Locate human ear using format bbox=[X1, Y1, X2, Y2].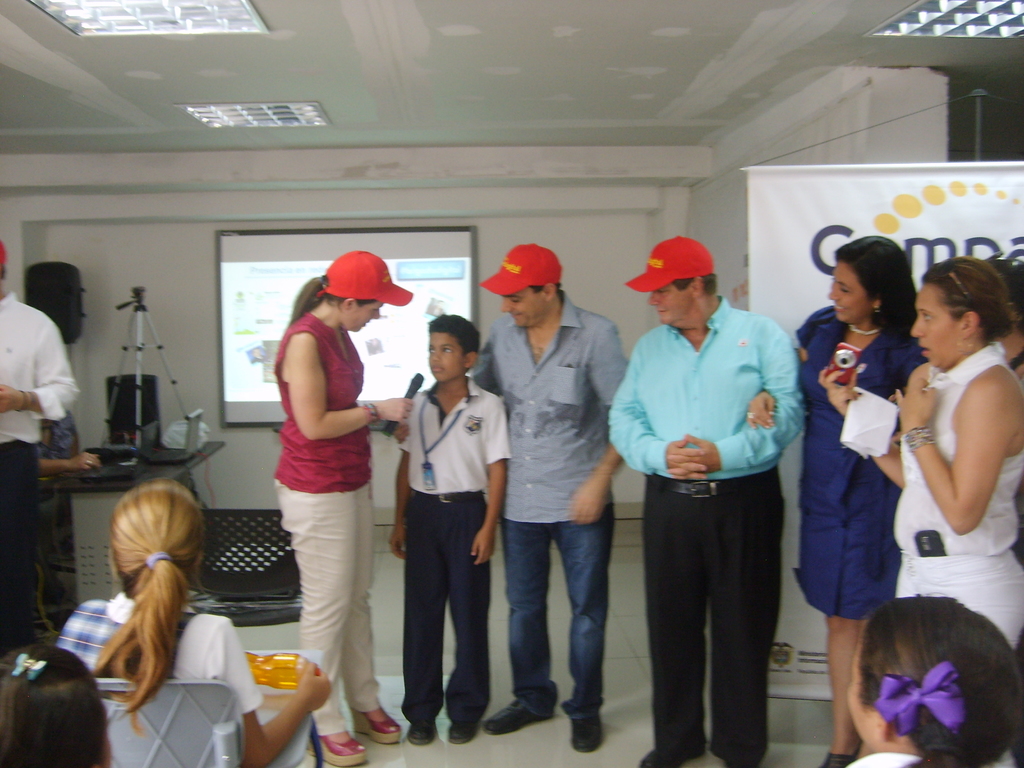
bbox=[102, 737, 115, 767].
